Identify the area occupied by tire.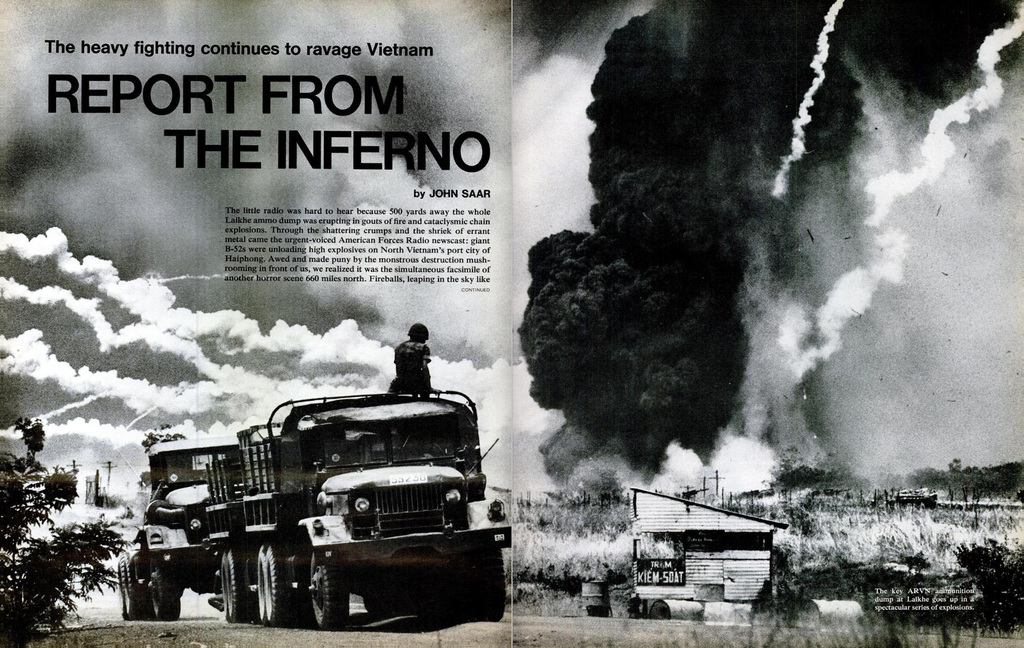
Area: select_region(364, 587, 390, 615).
